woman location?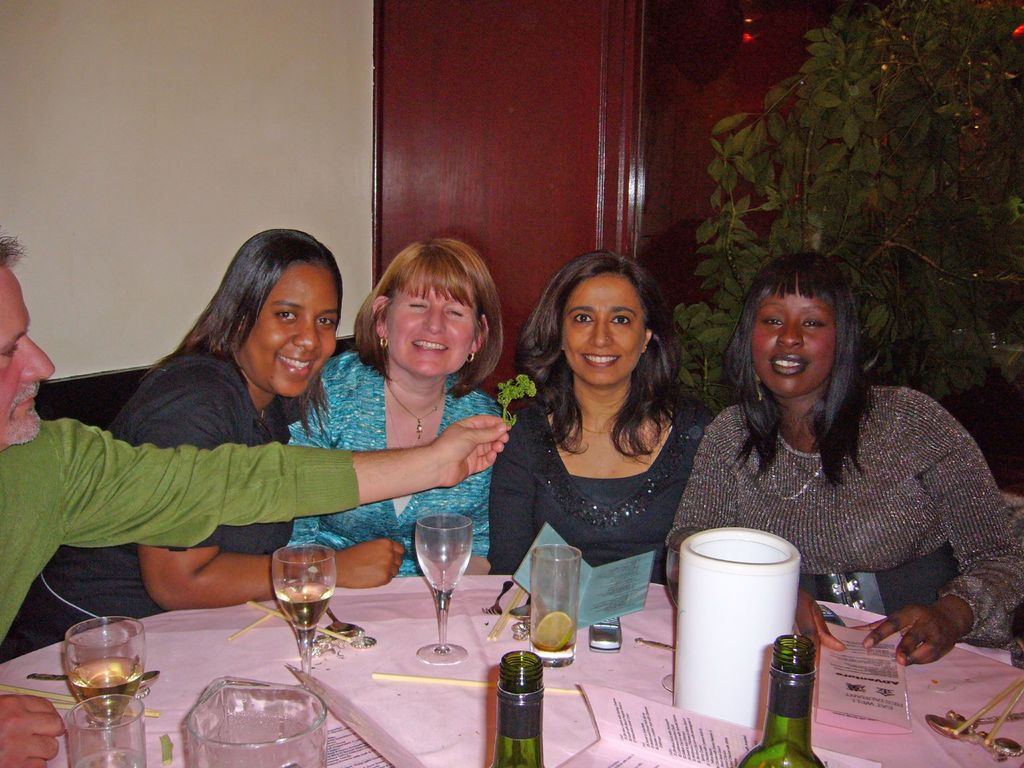
region(287, 237, 512, 575)
